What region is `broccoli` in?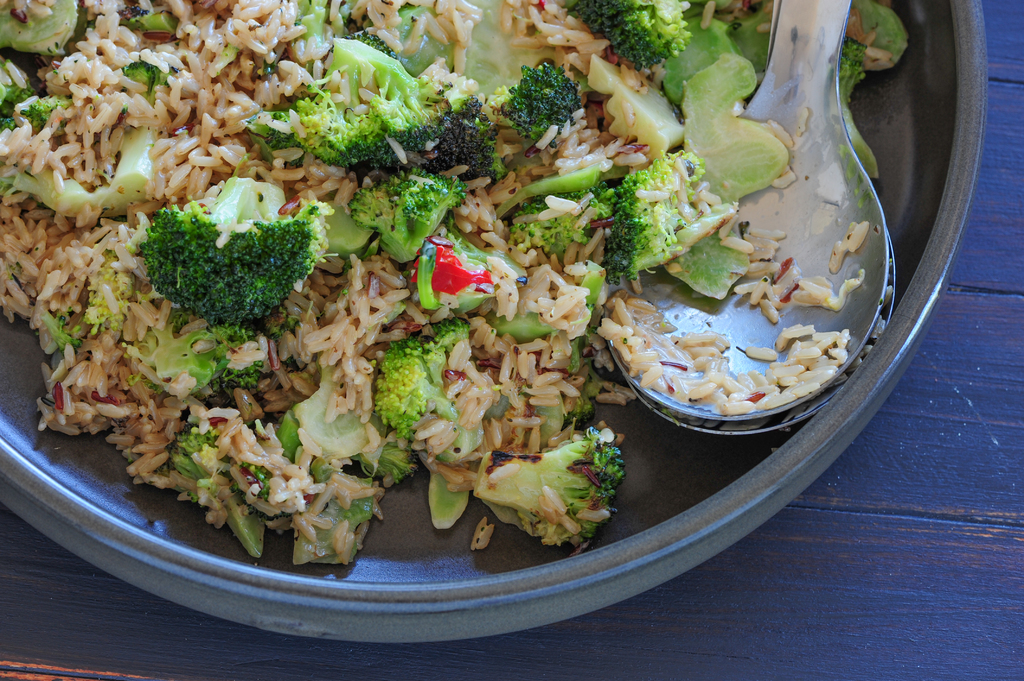
pyautogui.locateOnScreen(375, 314, 459, 443).
